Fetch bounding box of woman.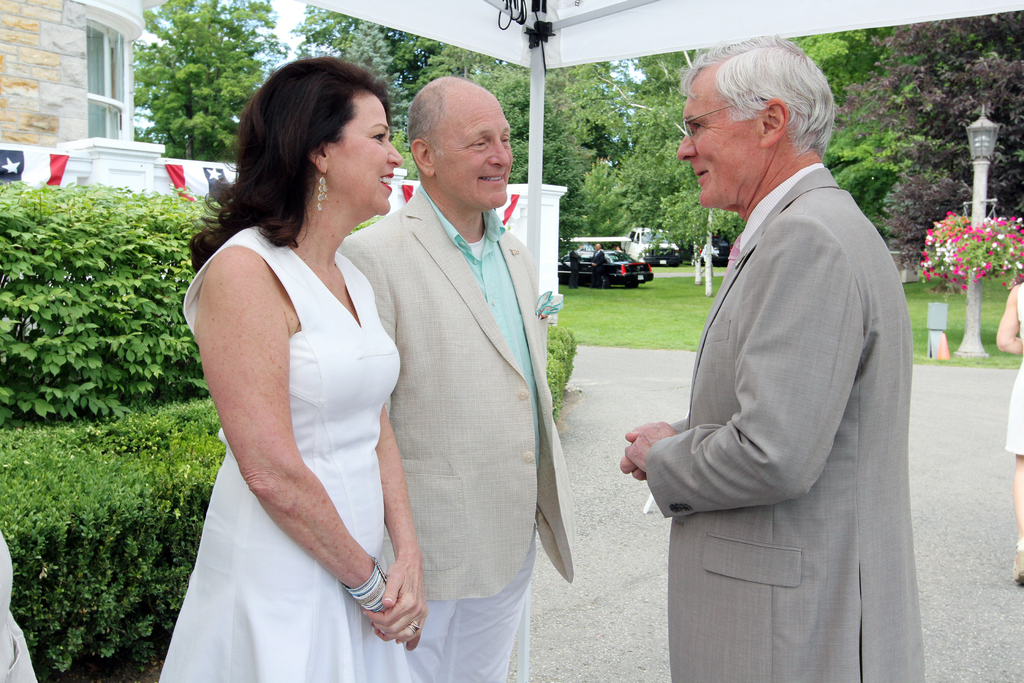
Bbox: 995/277/1023/589.
